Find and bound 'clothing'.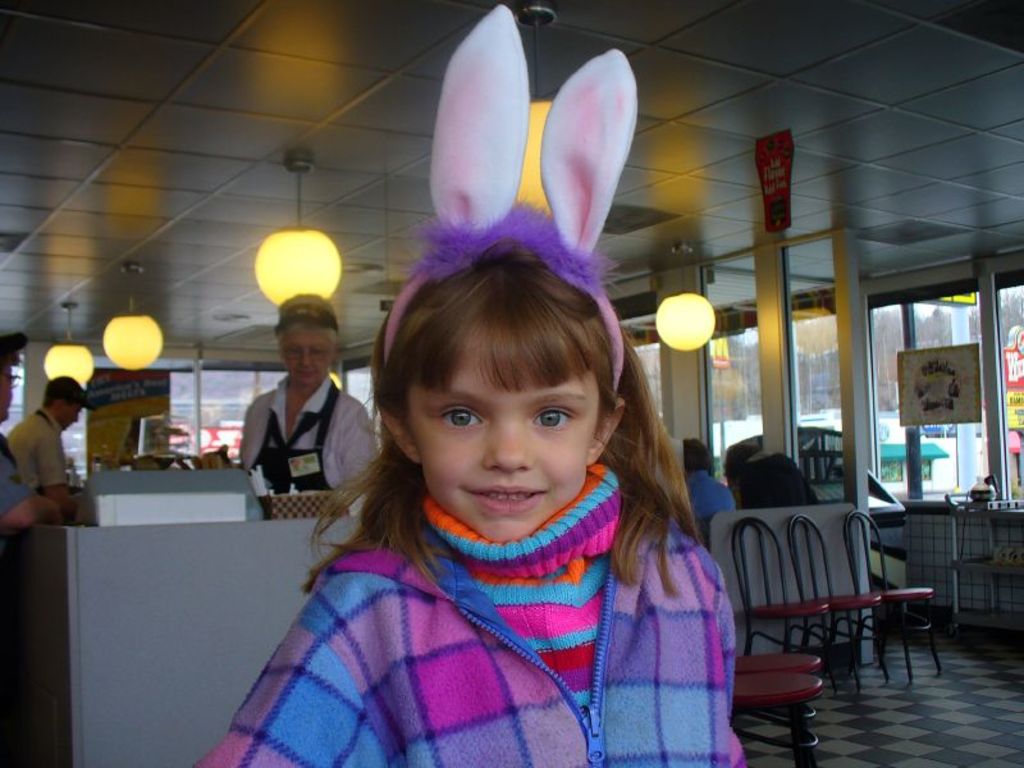
Bound: [0,428,27,515].
